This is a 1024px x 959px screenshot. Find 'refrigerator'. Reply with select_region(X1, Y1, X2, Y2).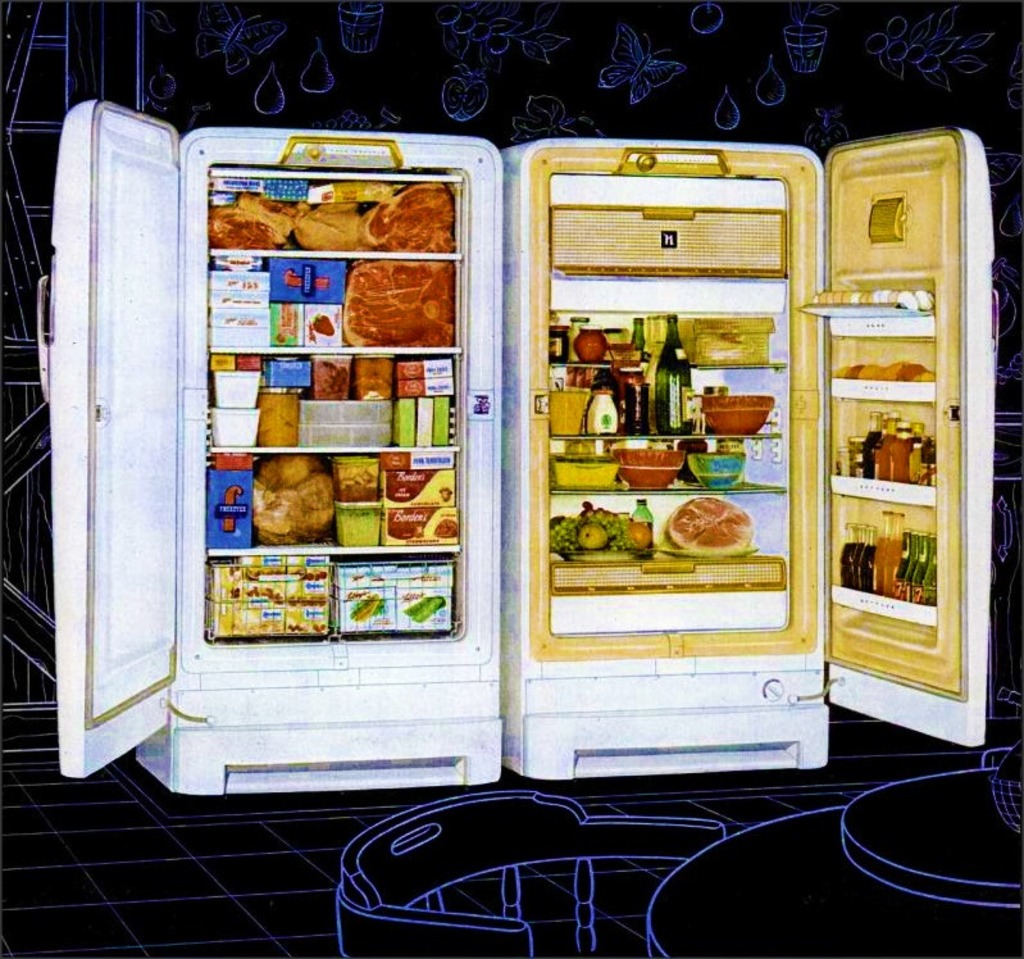
select_region(33, 92, 1000, 799).
